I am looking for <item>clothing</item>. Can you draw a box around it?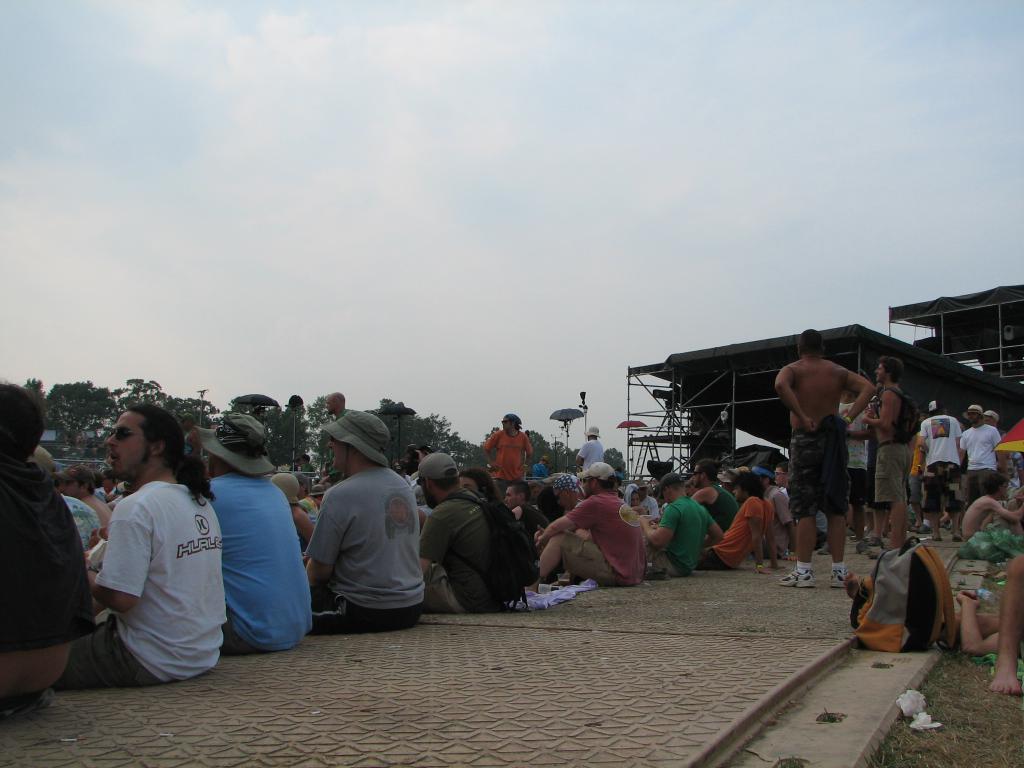
Sure, the bounding box is region(564, 489, 647, 582).
